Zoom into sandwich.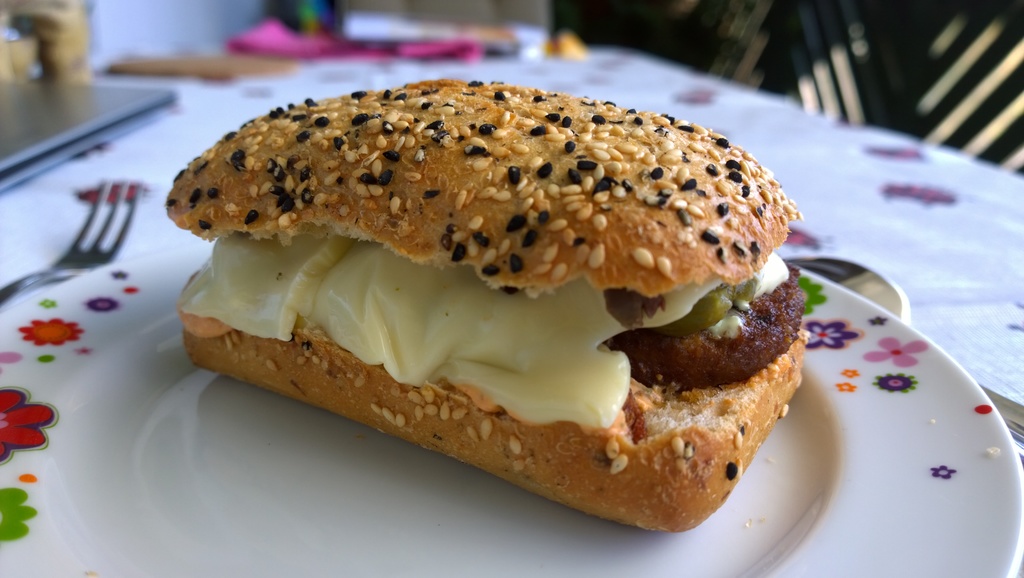
Zoom target: bbox=(163, 76, 808, 540).
